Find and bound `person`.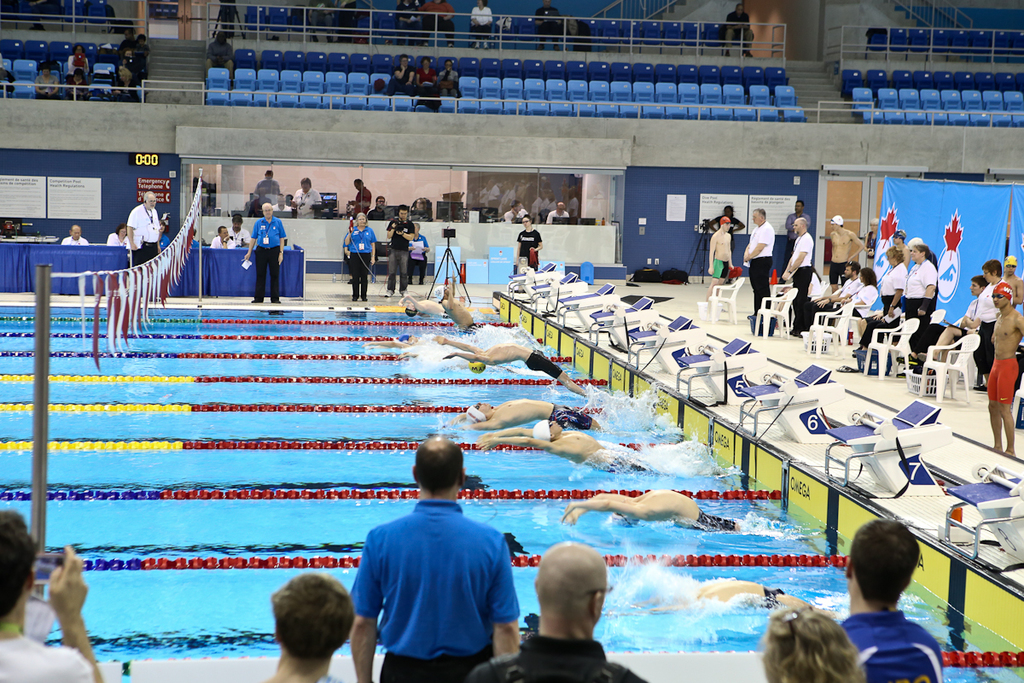
Bound: <region>113, 68, 133, 102</region>.
